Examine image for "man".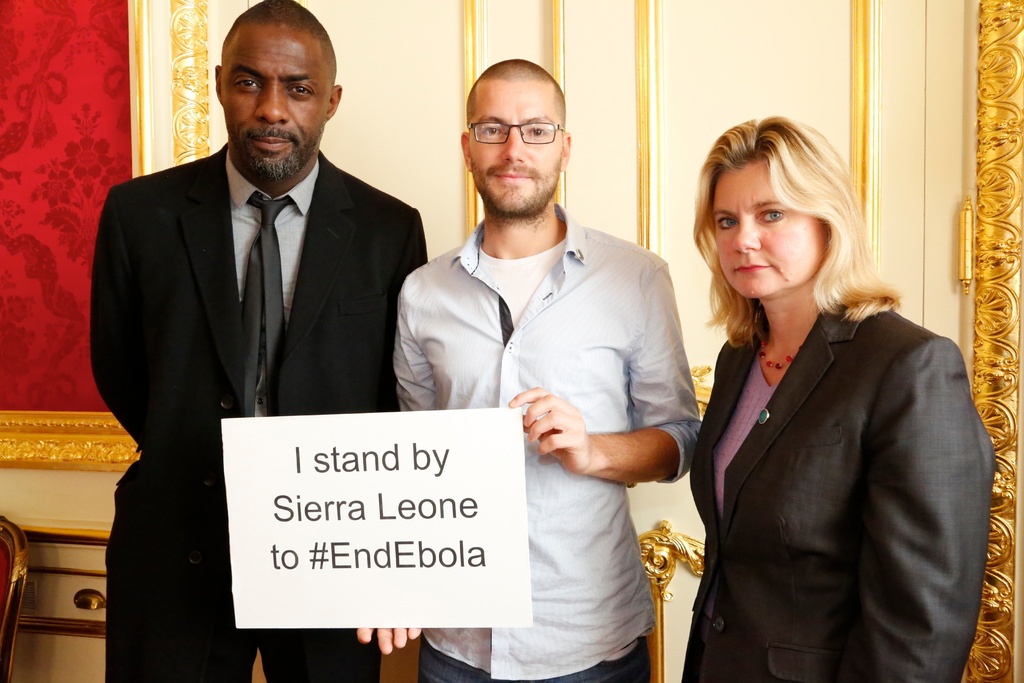
Examination result: rect(353, 58, 701, 682).
